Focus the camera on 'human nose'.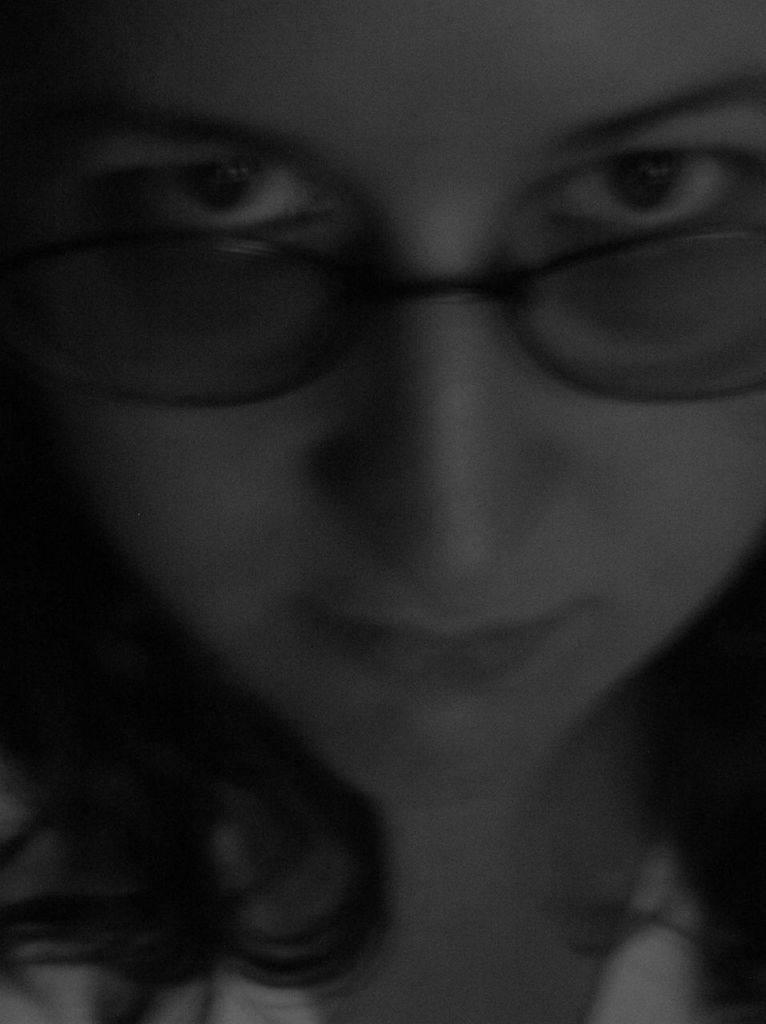
Focus region: 307/216/567/607.
